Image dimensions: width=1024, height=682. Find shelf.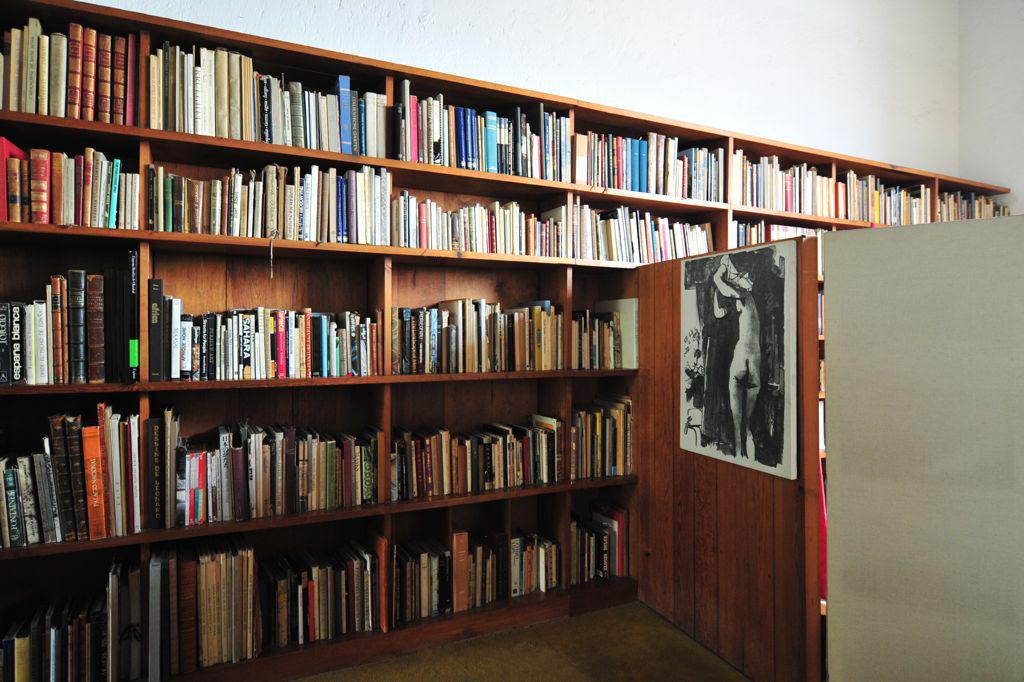
locate(0, 537, 173, 681).
